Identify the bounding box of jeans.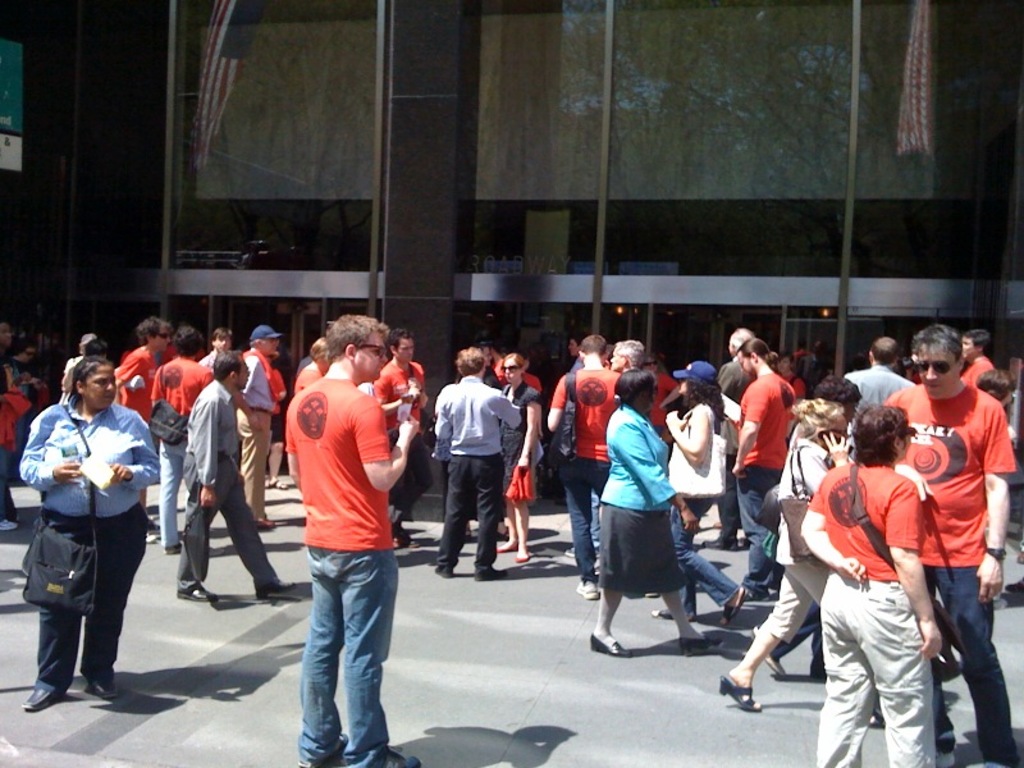
558:460:600:573.
